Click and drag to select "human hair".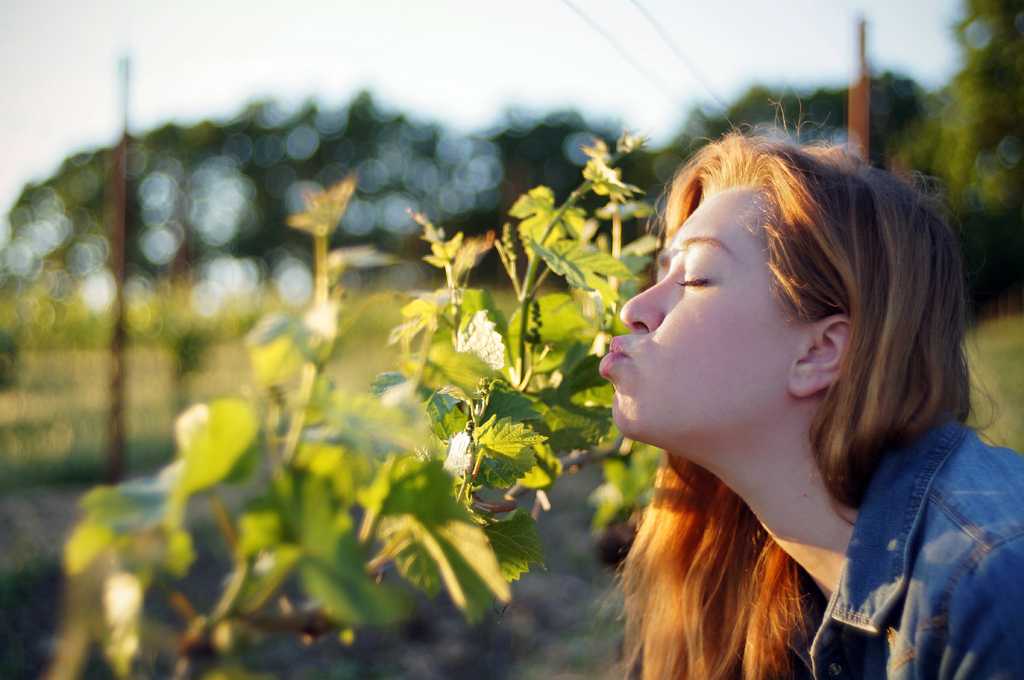
Selection: (left=598, top=90, right=1009, bottom=679).
